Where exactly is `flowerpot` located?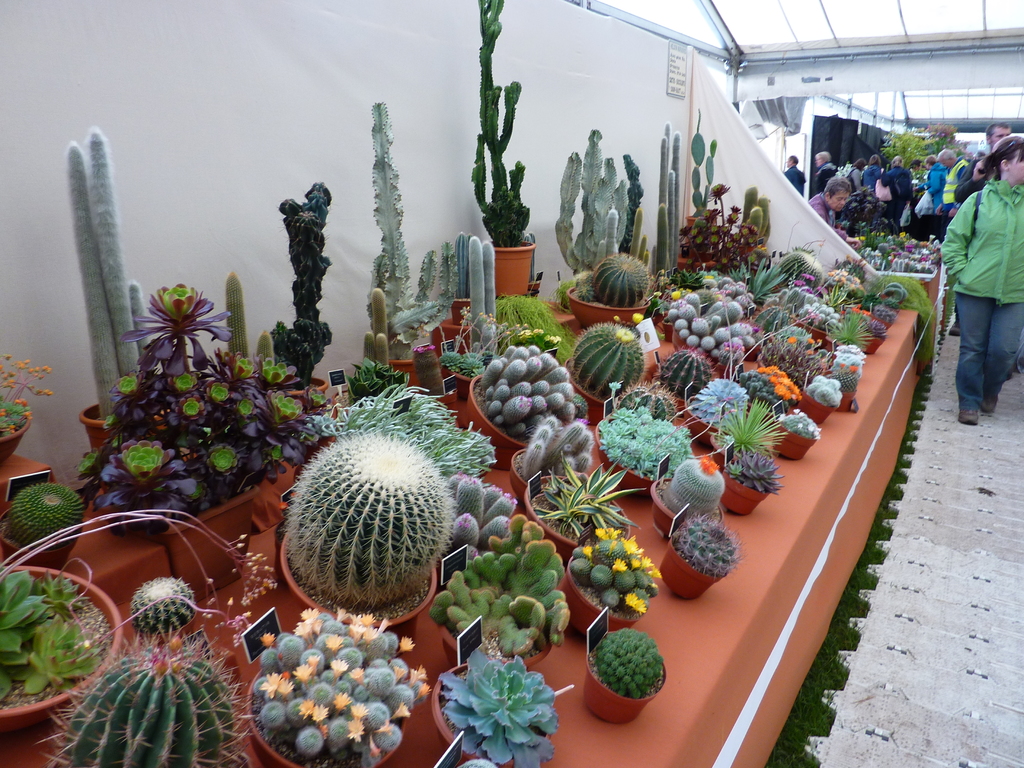
Its bounding box is bbox=[726, 466, 772, 525].
